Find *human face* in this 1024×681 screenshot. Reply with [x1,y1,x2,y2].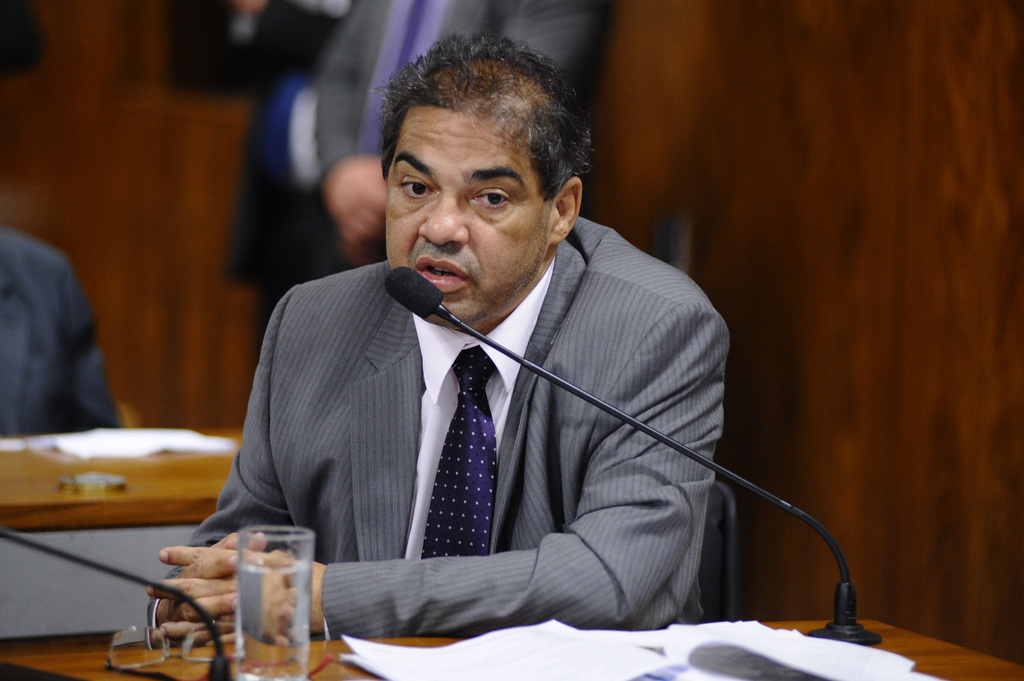
[385,98,555,326].
